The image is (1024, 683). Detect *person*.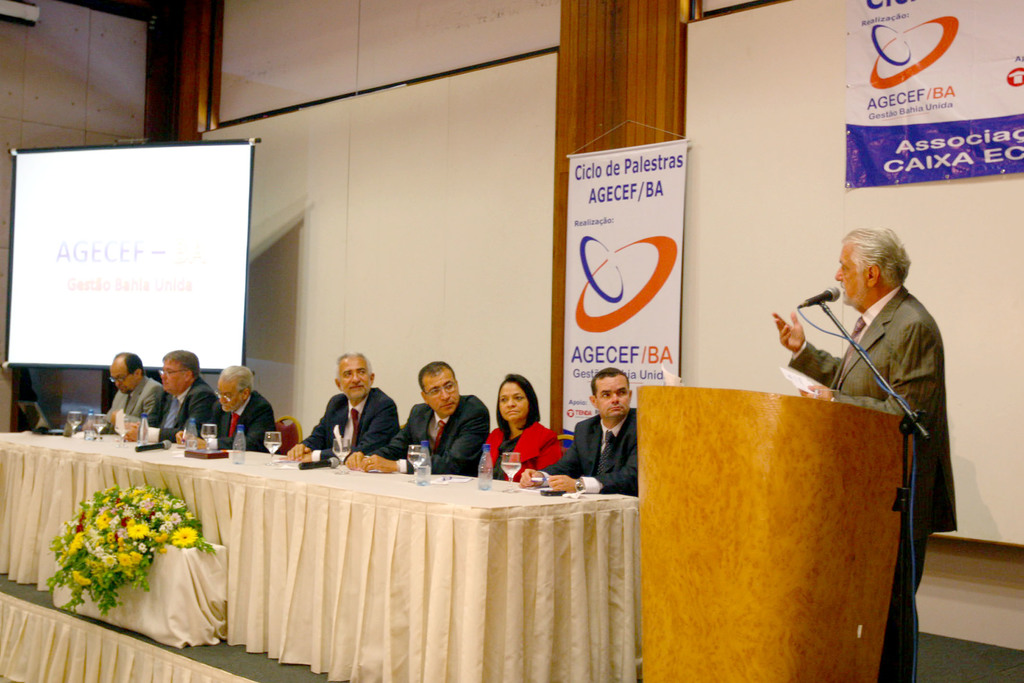
Detection: x1=122 y1=346 x2=221 y2=441.
